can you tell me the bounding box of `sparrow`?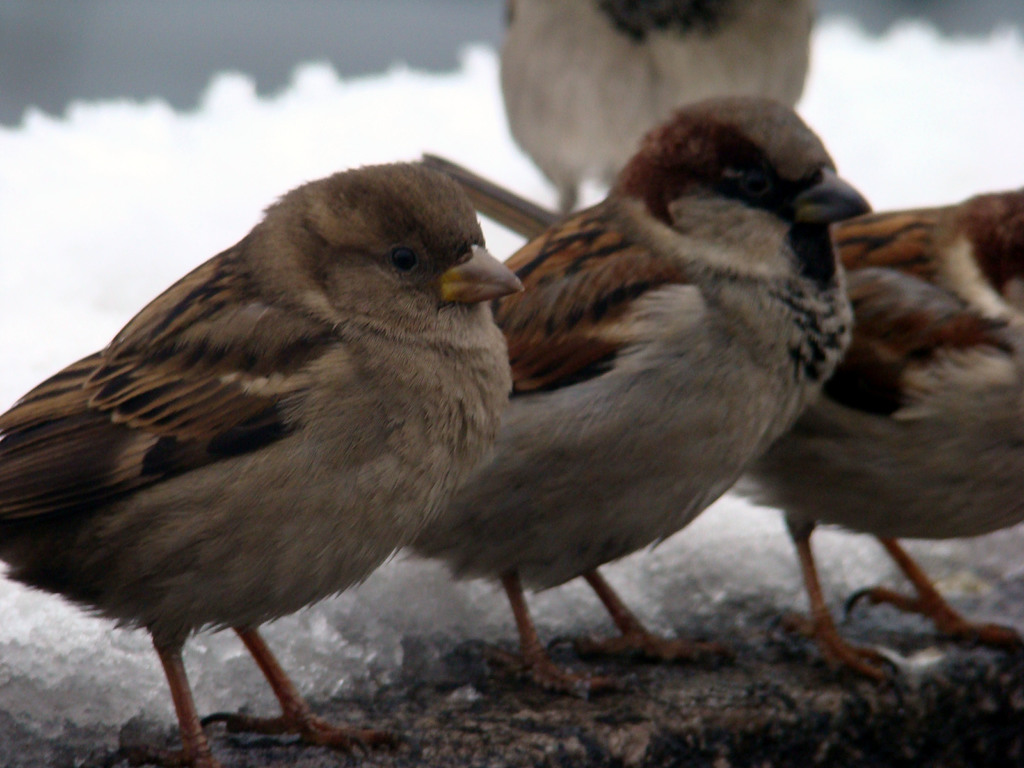
<box>0,158,529,767</box>.
